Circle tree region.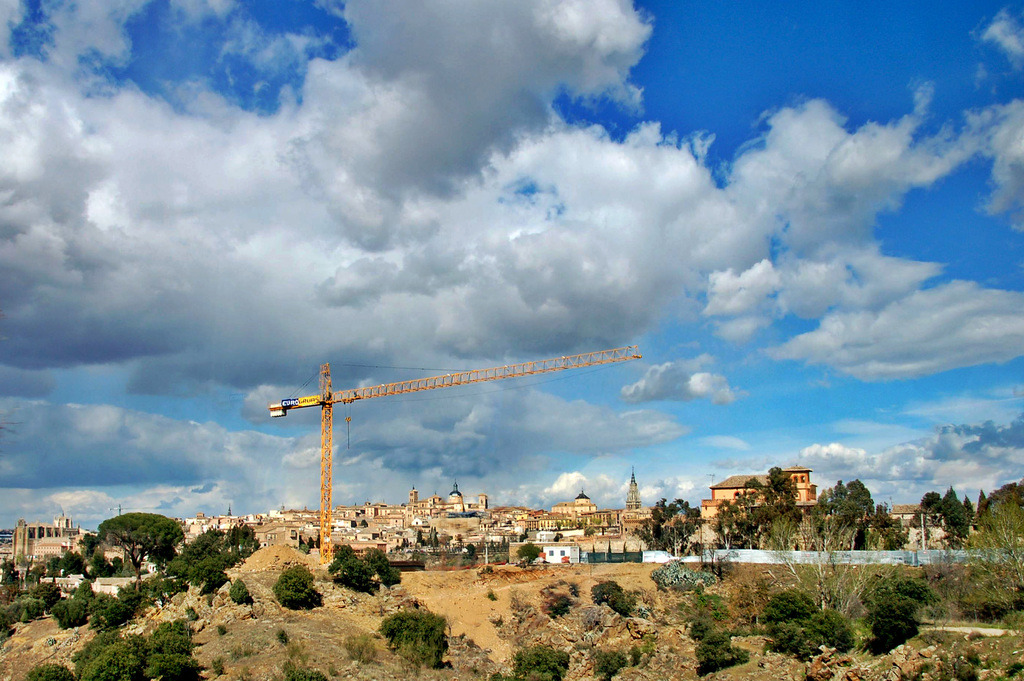
Region: bbox(767, 507, 906, 614).
